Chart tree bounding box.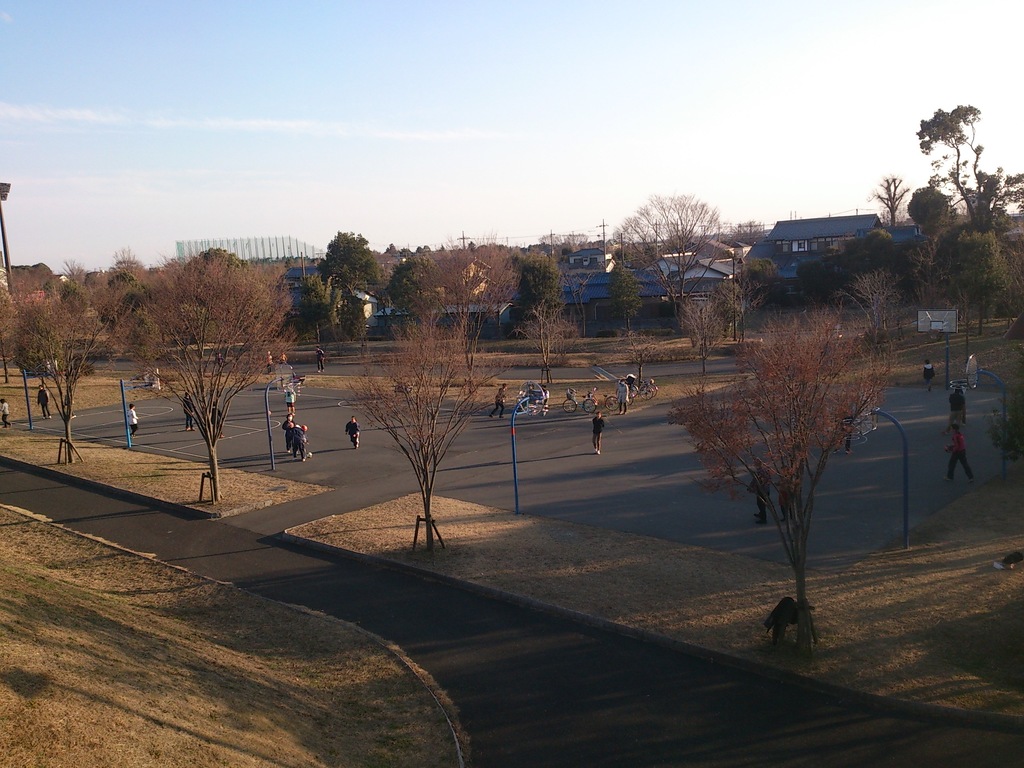
Charted: pyautogui.locateOnScreen(0, 289, 19, 359).
